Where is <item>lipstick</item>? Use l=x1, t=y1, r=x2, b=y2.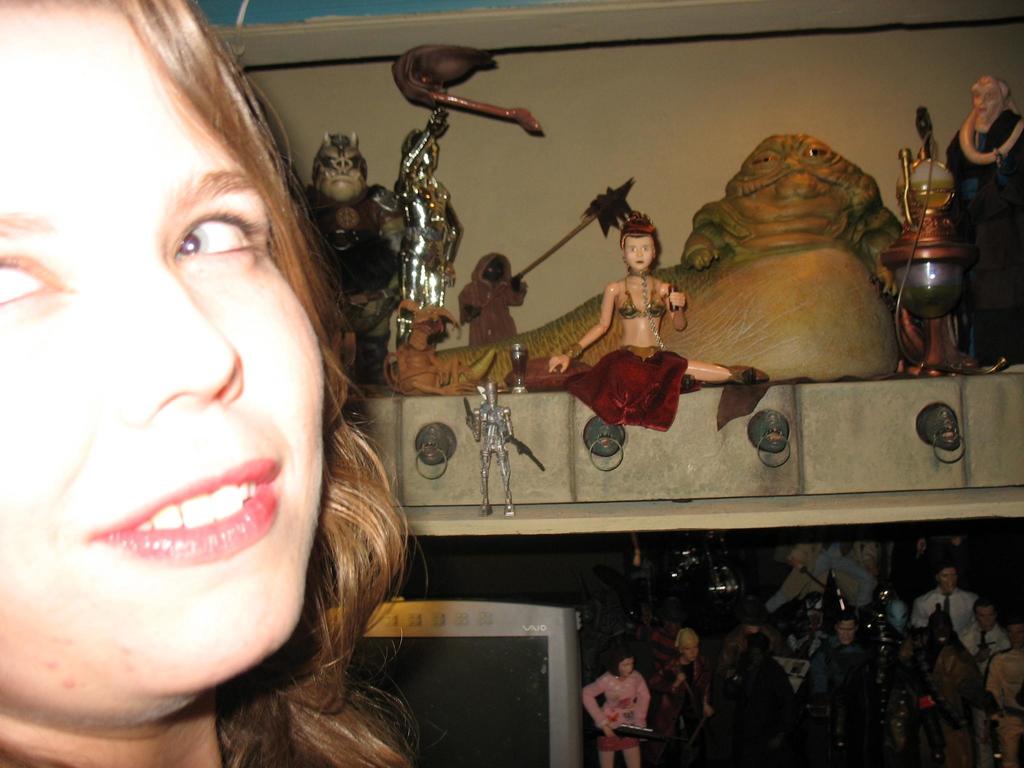
l=86, t=458, r=282, b=561.
